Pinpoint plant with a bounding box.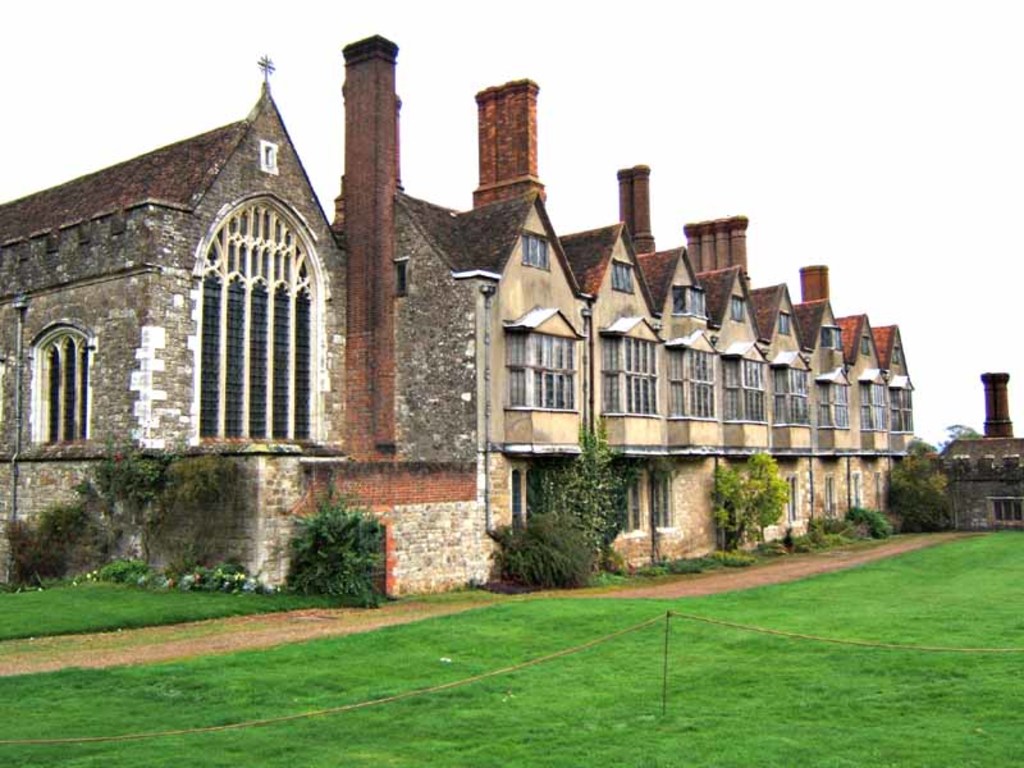
crop(586, 567, 632, 593).
